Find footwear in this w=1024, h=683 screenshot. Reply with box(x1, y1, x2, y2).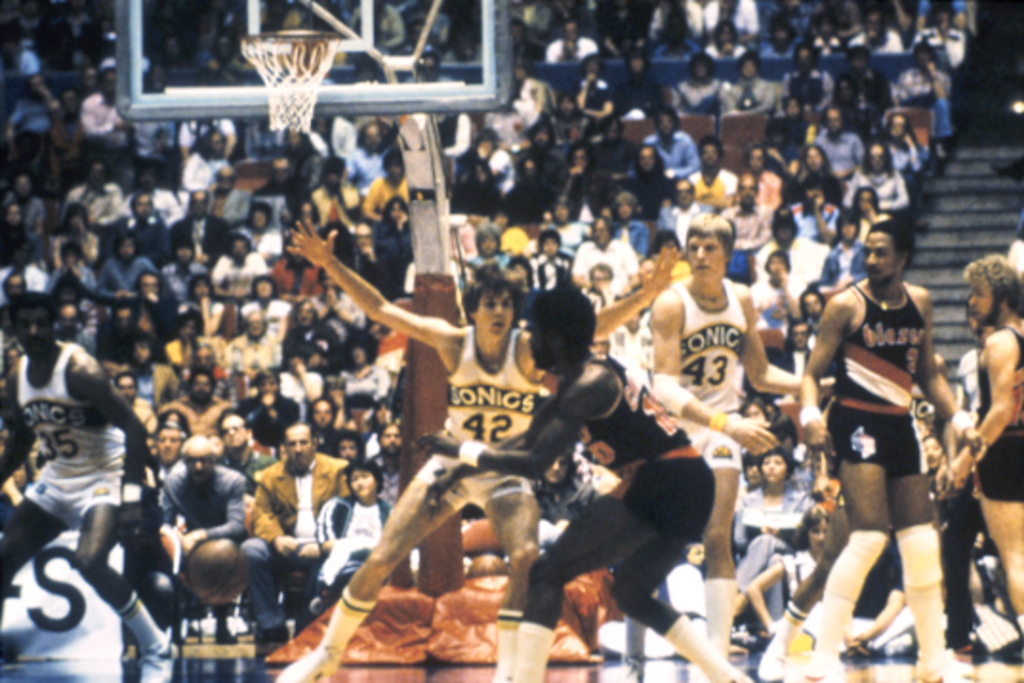
box(133, 633, 181, 681).
